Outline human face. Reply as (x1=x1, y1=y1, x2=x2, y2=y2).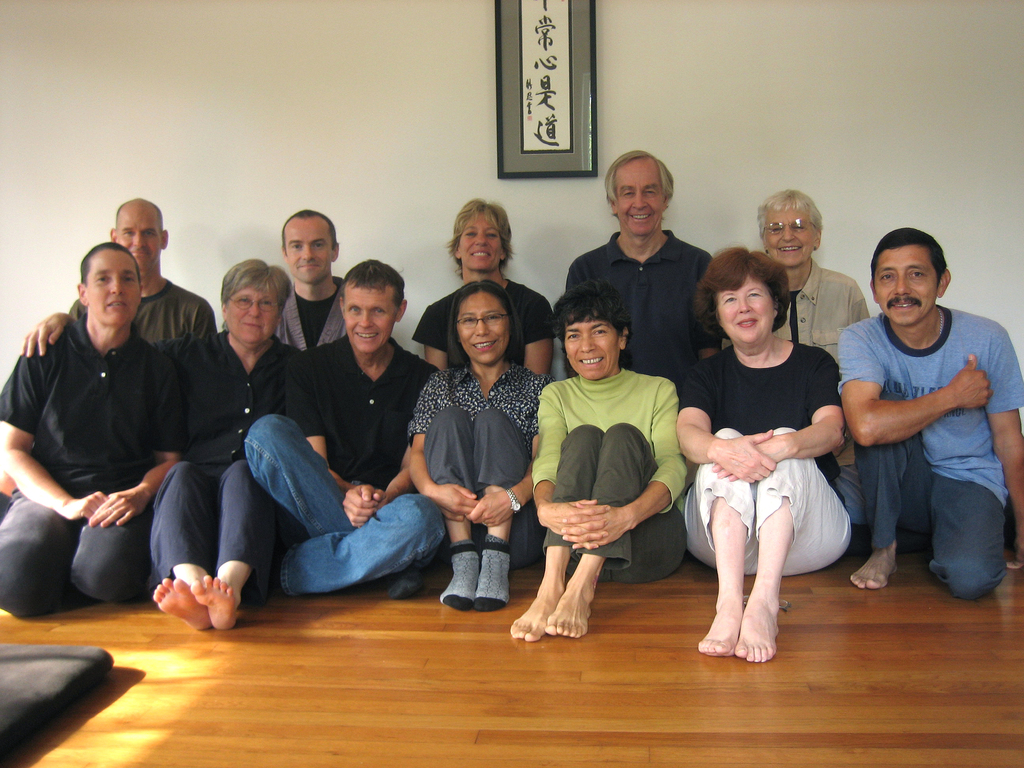
(x1=761, y1=205, x2=809, y2=264).
